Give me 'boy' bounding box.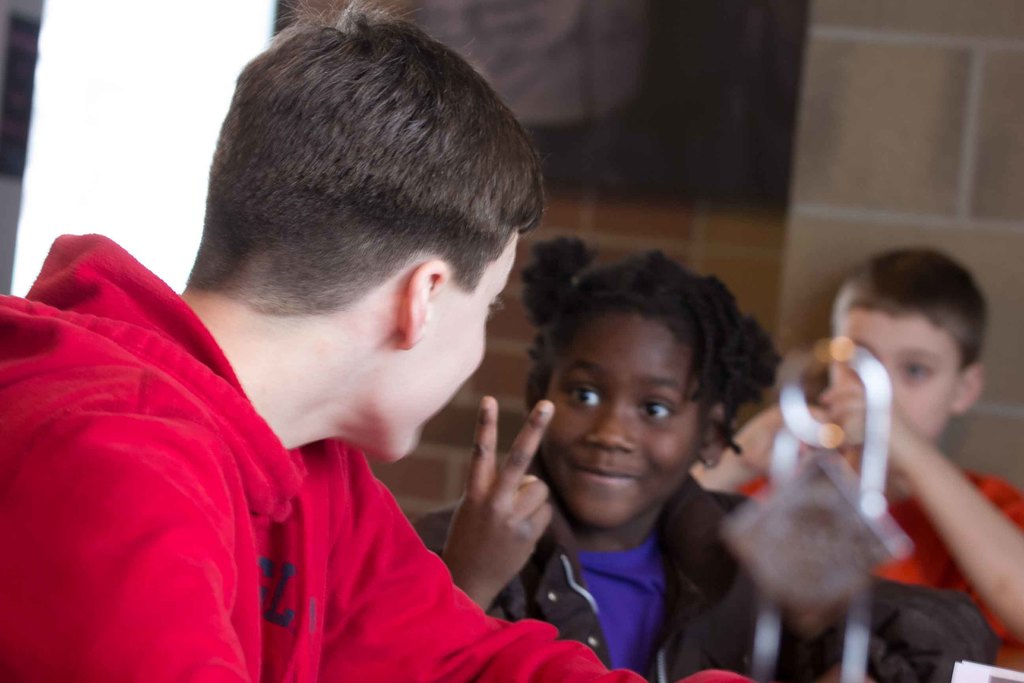
left=0, top=0, right=756, bottom=682.
